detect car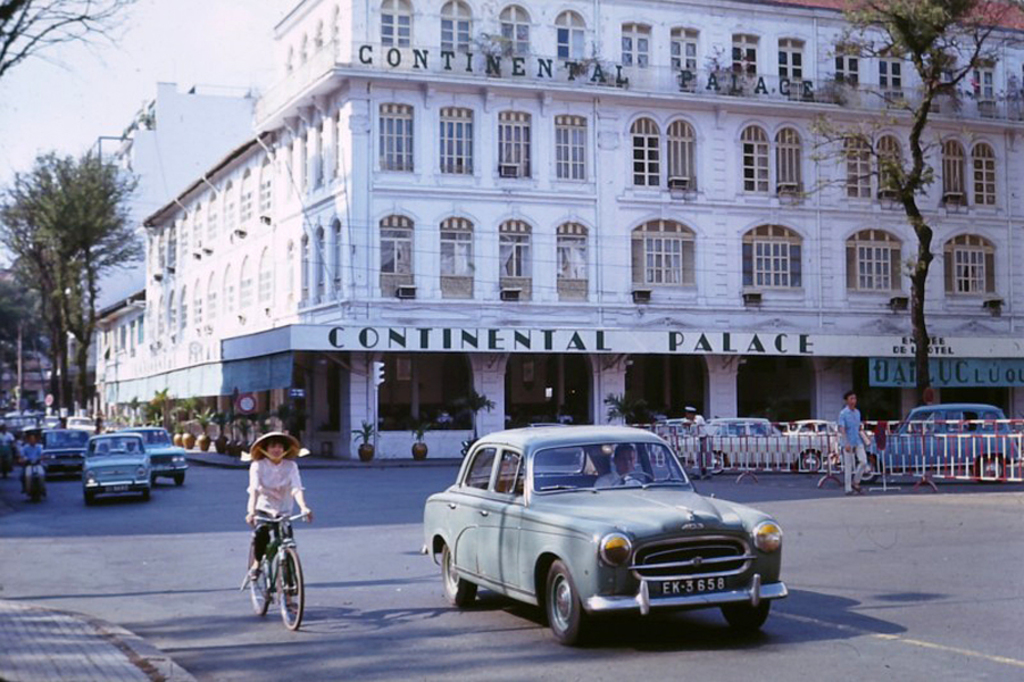
789:415:851:467
